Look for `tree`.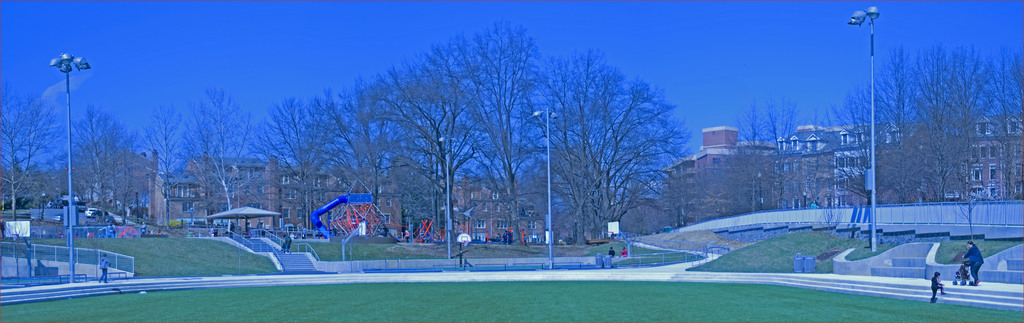
Found: bbox(52, 102, 157, 234).
